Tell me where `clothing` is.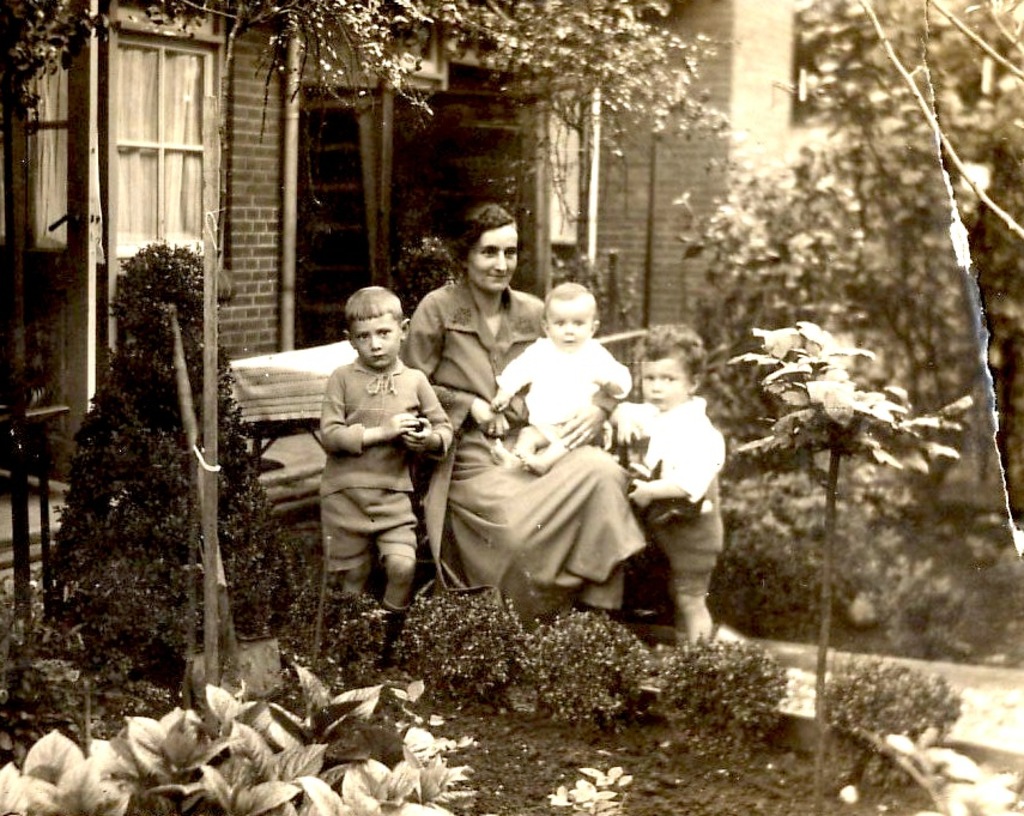
`clothing` is at detection(398, 268, 642, 625).
